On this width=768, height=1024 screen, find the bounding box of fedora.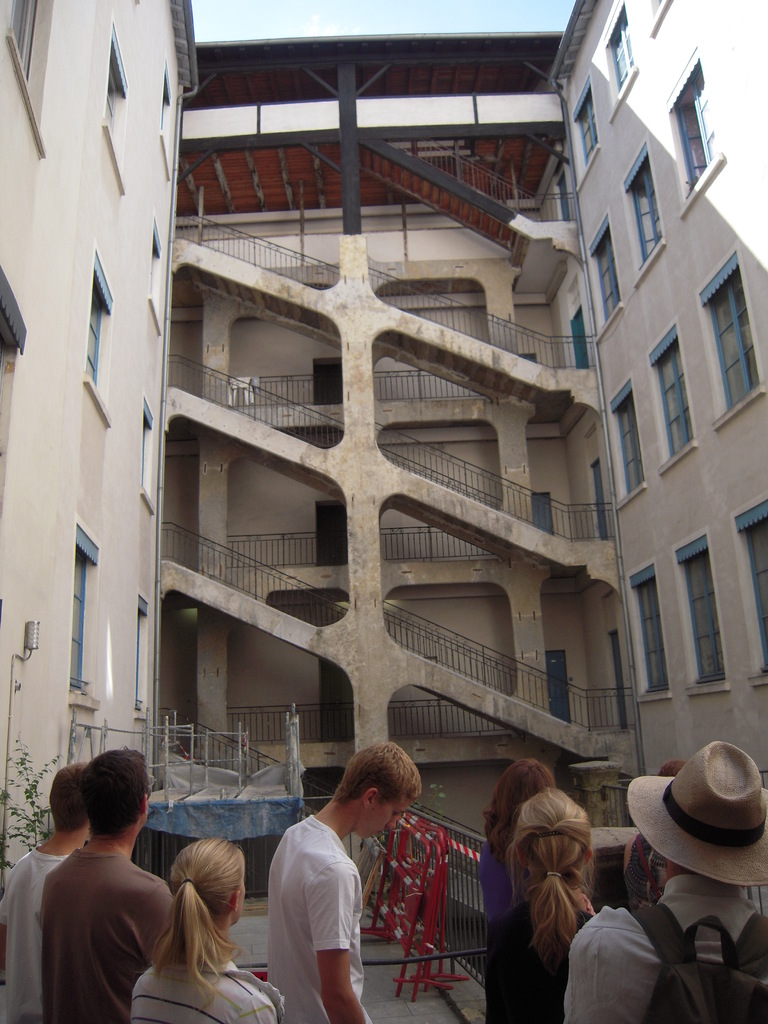
Bounding box: x1=627, y1=737, x2=767, y2=895.
